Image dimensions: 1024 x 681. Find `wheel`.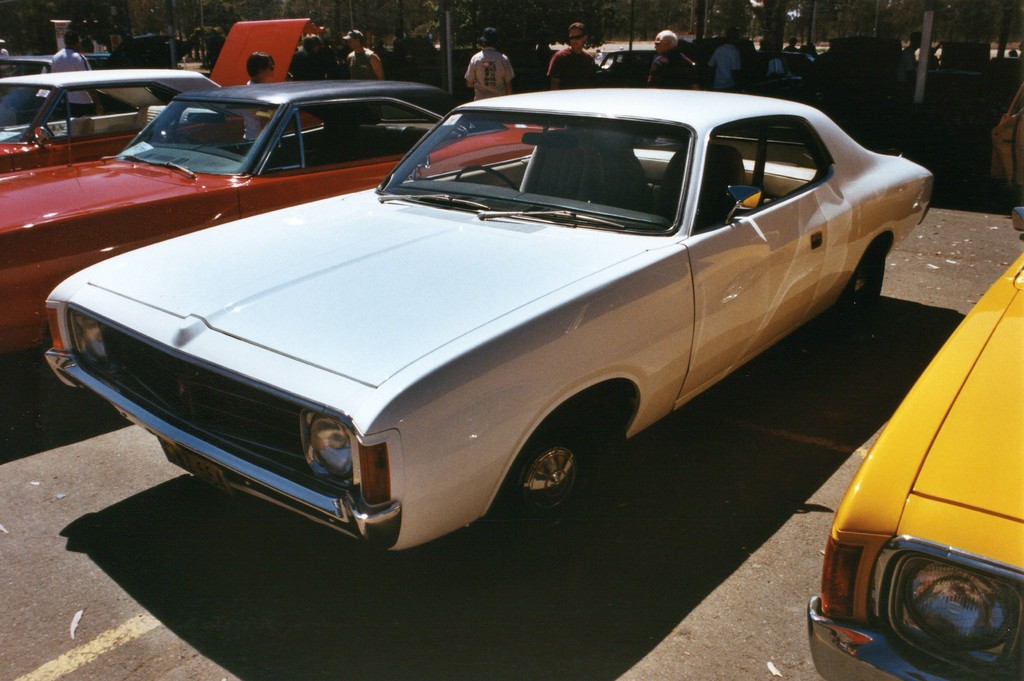
<box>514,436,602,517</box>.
